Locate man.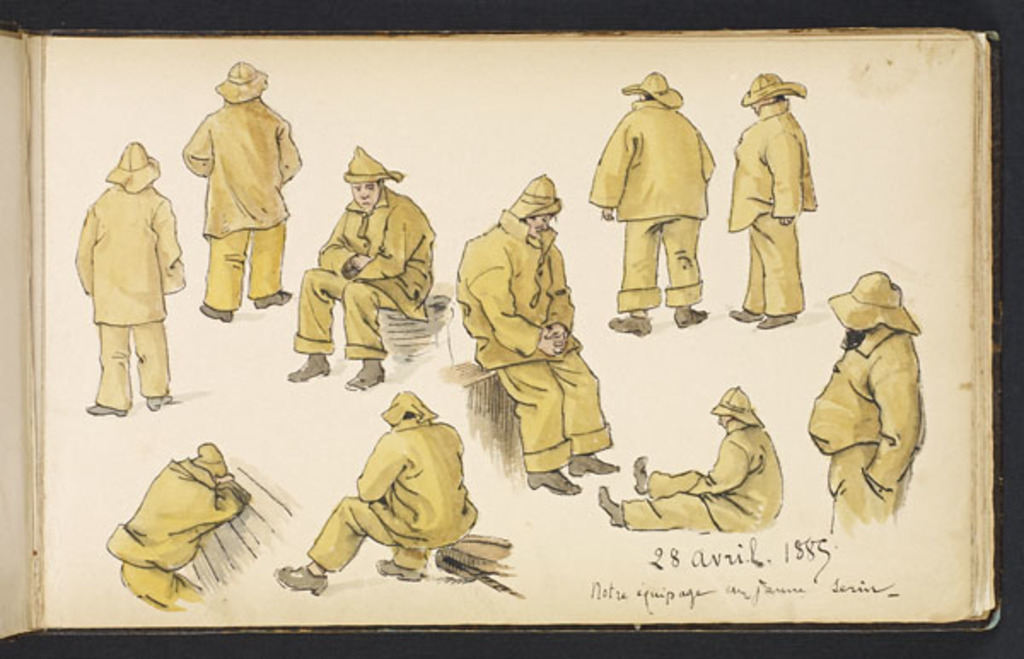
Bounding box: Rect(99, 440, 249, 615).
